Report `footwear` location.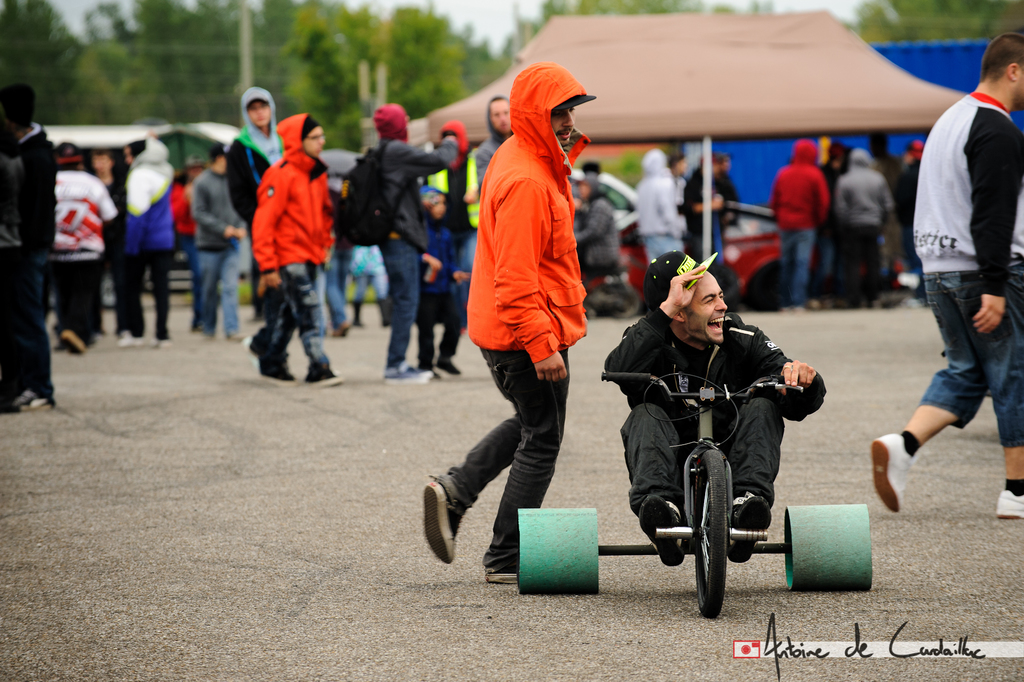
Report: detection(334, 322, 349, 340).
